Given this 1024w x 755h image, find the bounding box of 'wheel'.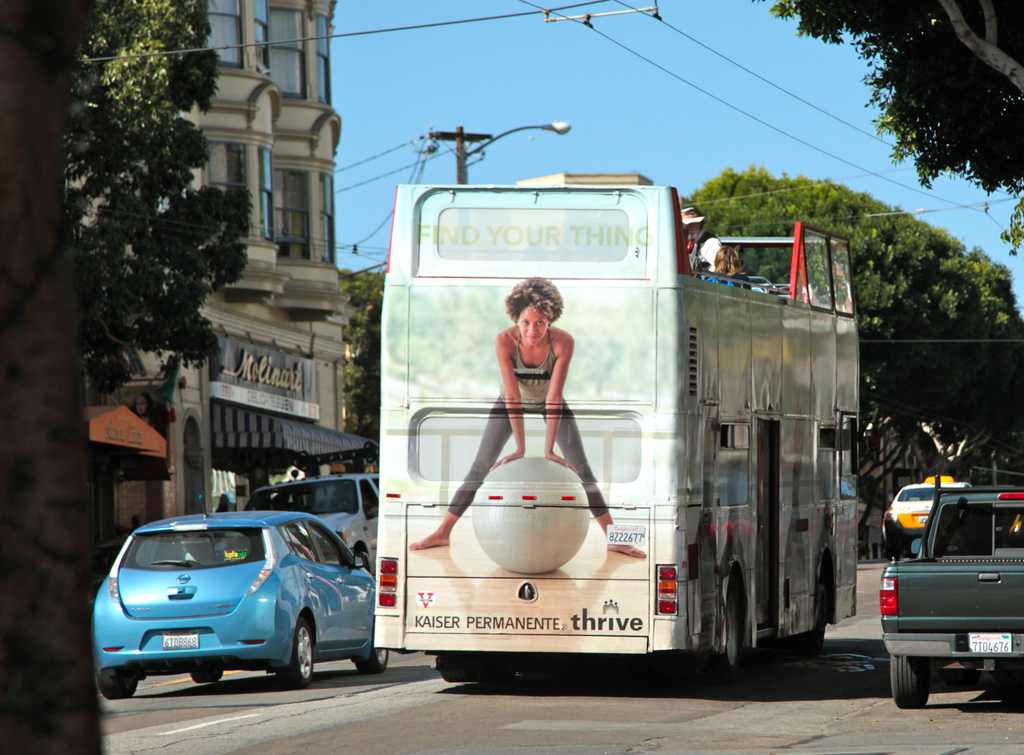
box=[800, 560, 829, 656].
